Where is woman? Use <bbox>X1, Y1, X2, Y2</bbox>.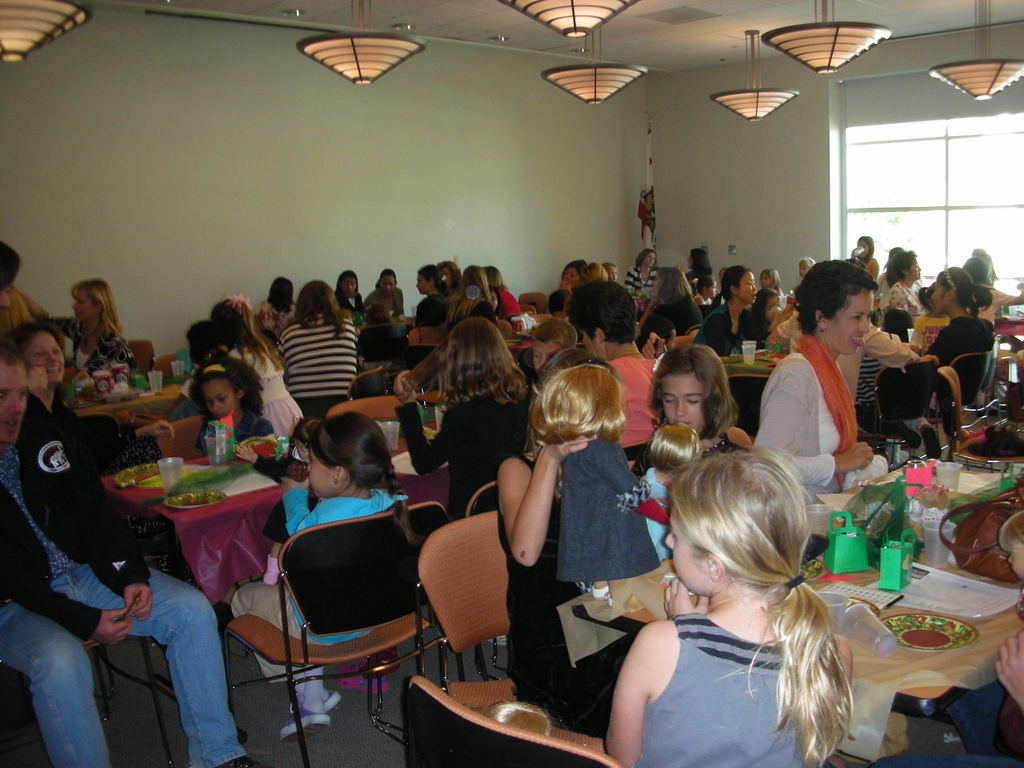
<bbox>11, 319, 175, 468</bbox>.
